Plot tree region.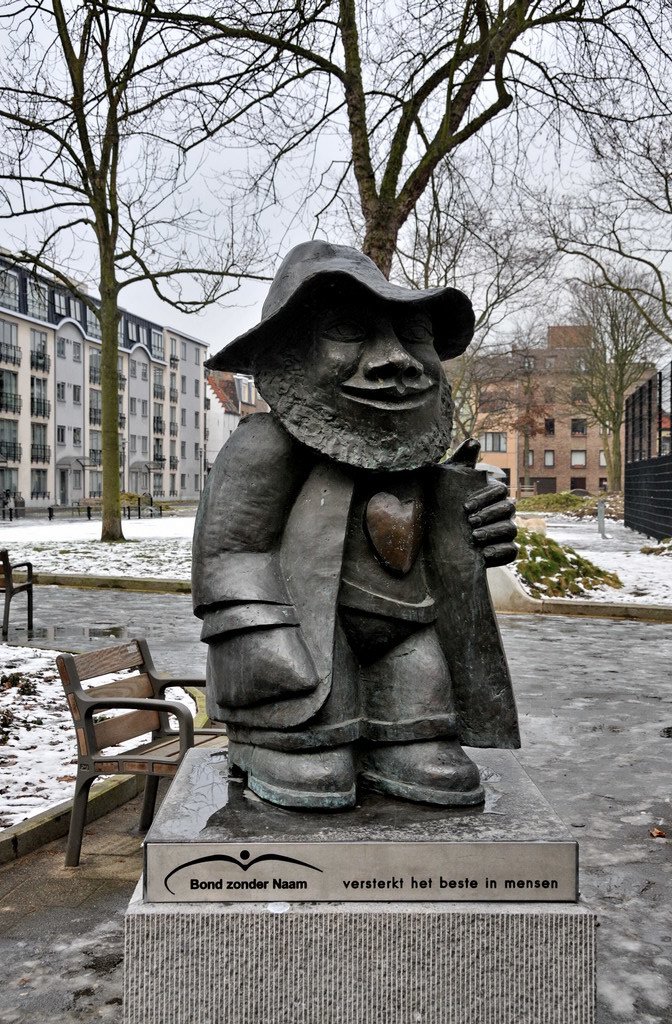
Plotted at 554:260:671:498.
